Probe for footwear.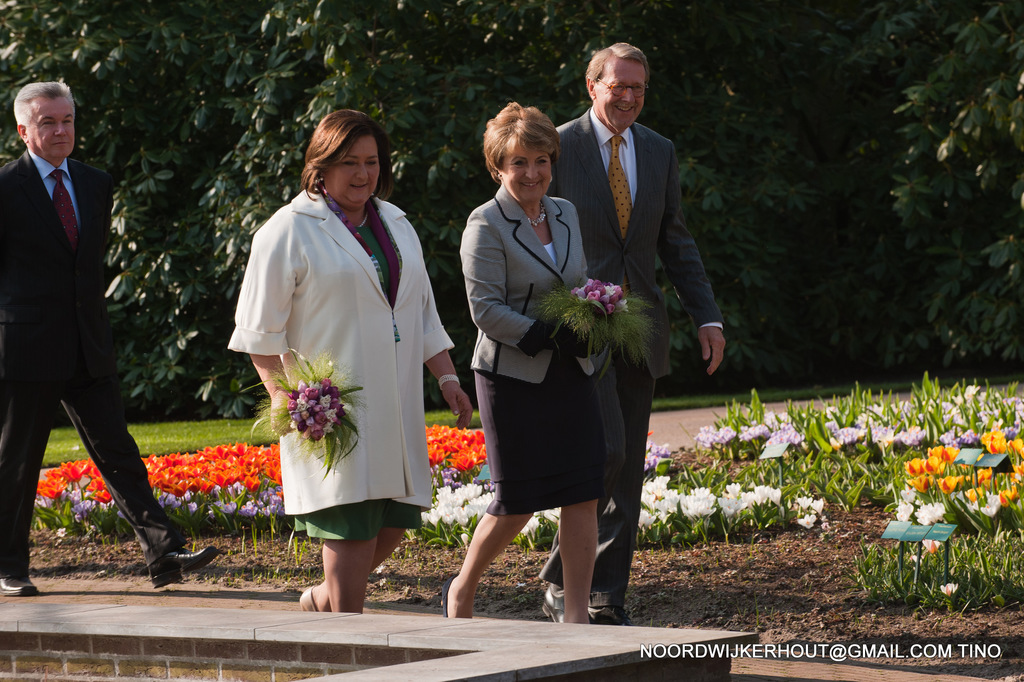
Probe result: left=541, top=584, right=566, bottom=623.
